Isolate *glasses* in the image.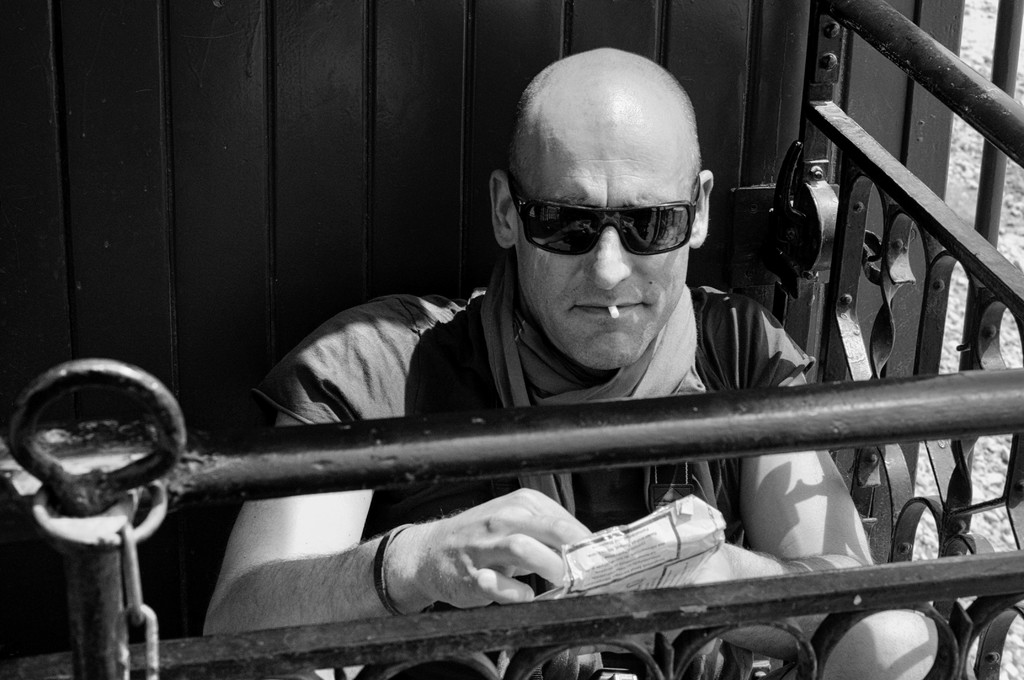
Isolated region: (504, 170, 702, 261).
